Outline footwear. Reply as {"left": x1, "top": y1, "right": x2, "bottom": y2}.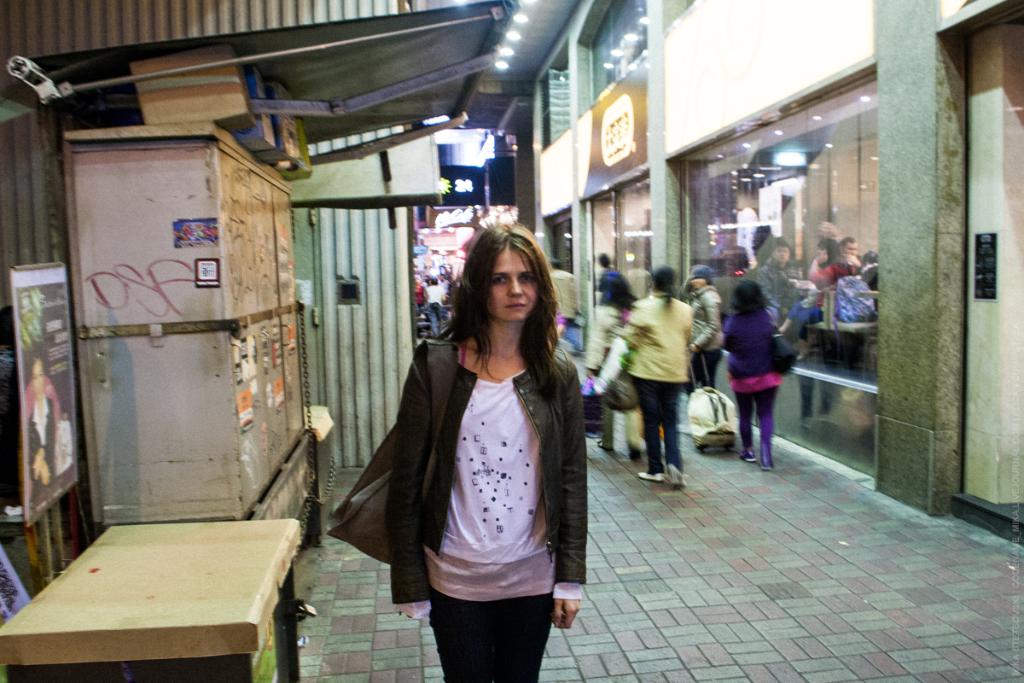
{"left": 634, "top": 469, "right": 666, "bottom": 484}.
